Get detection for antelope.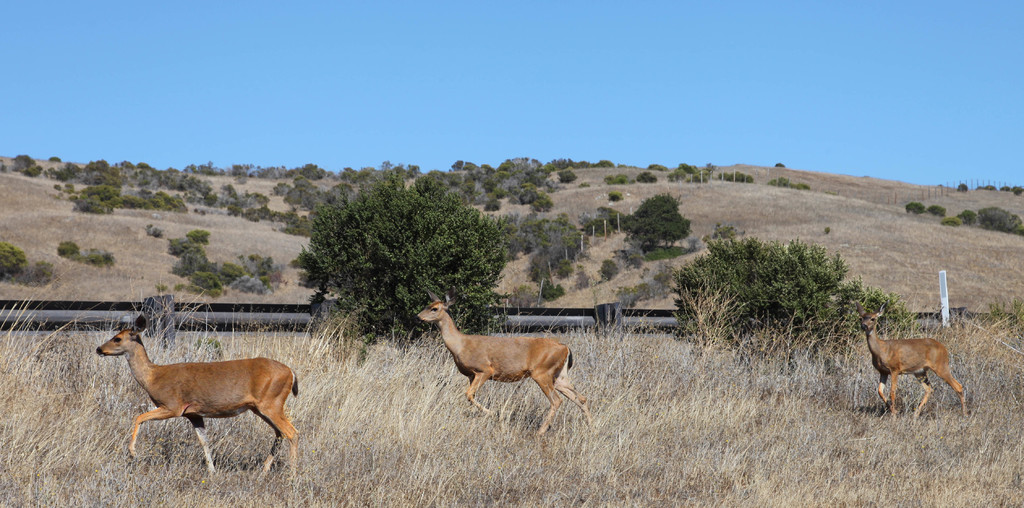
Detection: {"left": 861, "top": 308, "right": 973, "bottom": 422}.
